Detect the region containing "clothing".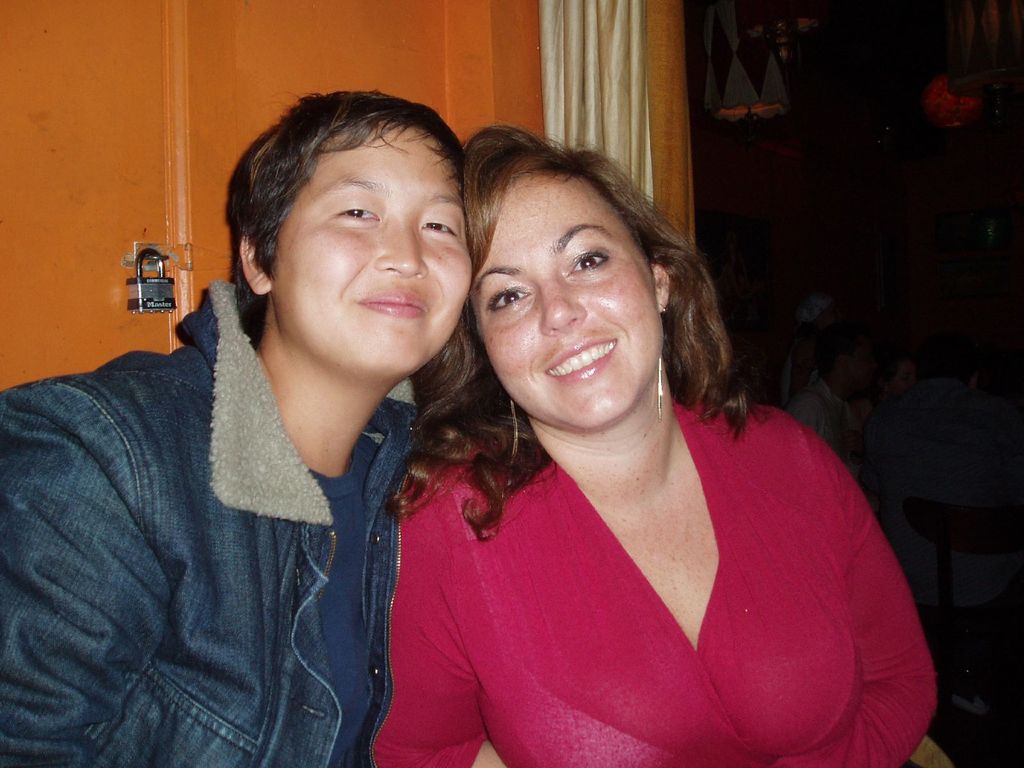
select_region(387, 378, 911, 765).
